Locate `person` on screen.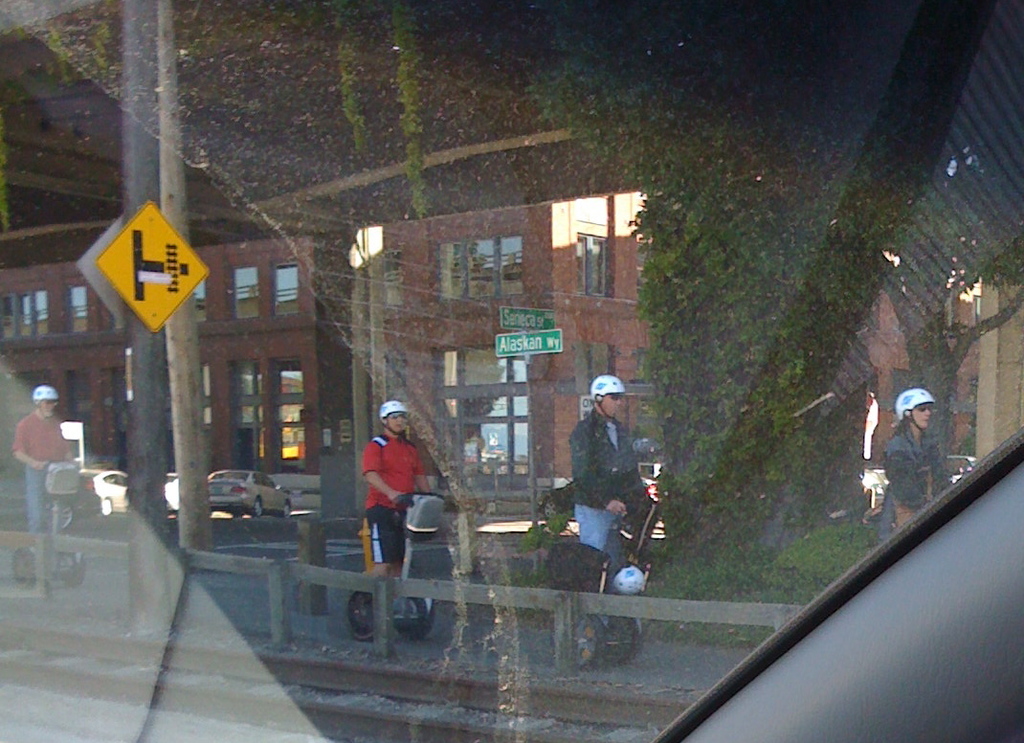
On screen at {"x1": 13, "y1": 381, "x2": 79, "y2": 598}.
